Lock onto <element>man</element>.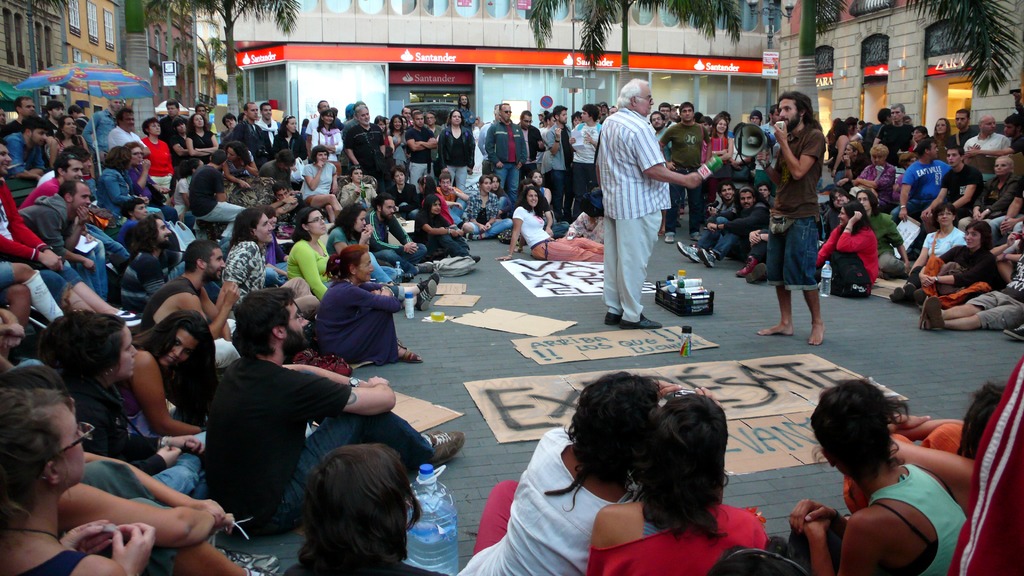
Locked: [949, 109, 977, 147].
